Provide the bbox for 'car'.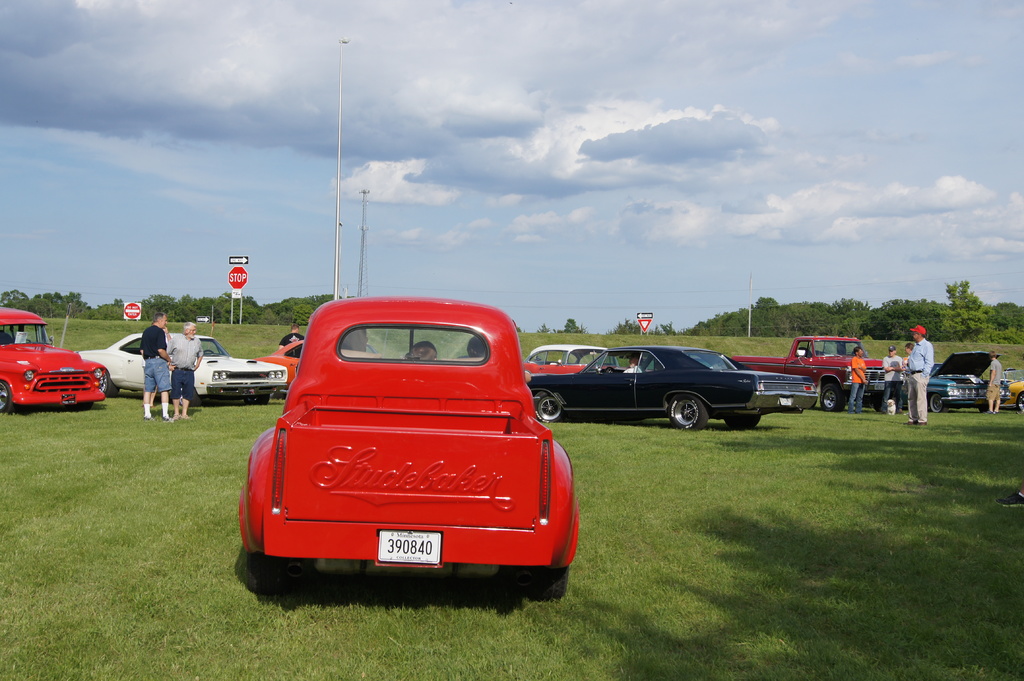
locate(76, 310, 286, 407).
